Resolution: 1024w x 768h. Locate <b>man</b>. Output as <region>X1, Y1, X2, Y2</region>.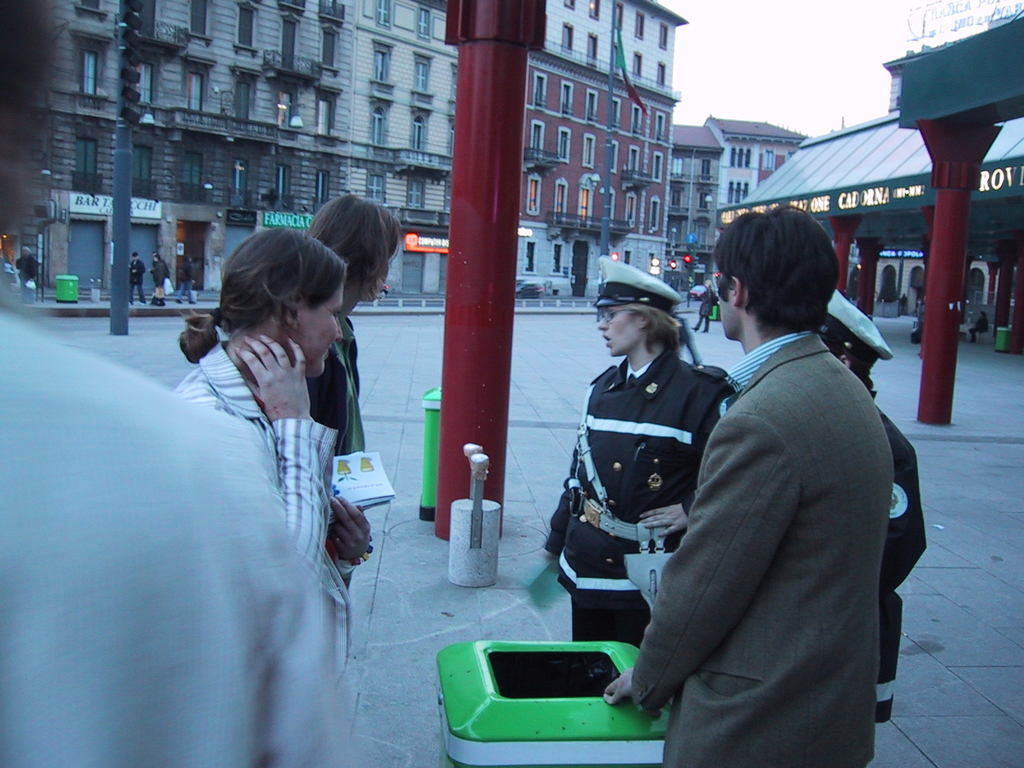
<region>123, 249, 152, 301</region>.
